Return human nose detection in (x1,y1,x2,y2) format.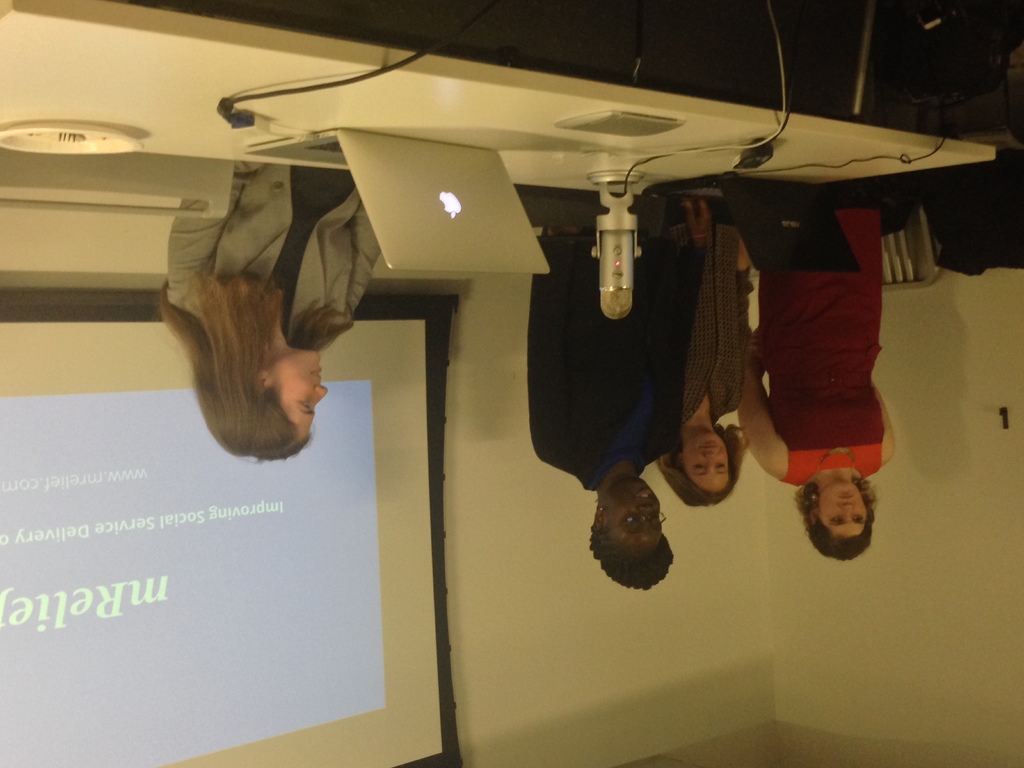
(310,380,328,405).
